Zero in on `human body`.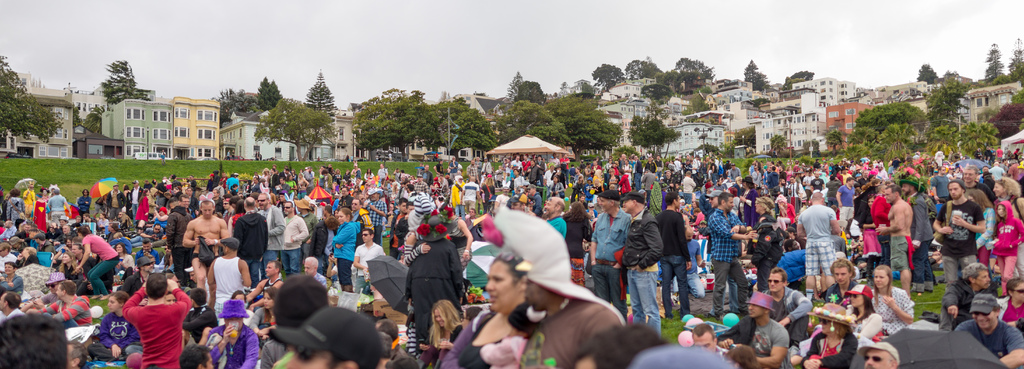
Zeroed in: left=913, top=153, right=927, bottom=170.
